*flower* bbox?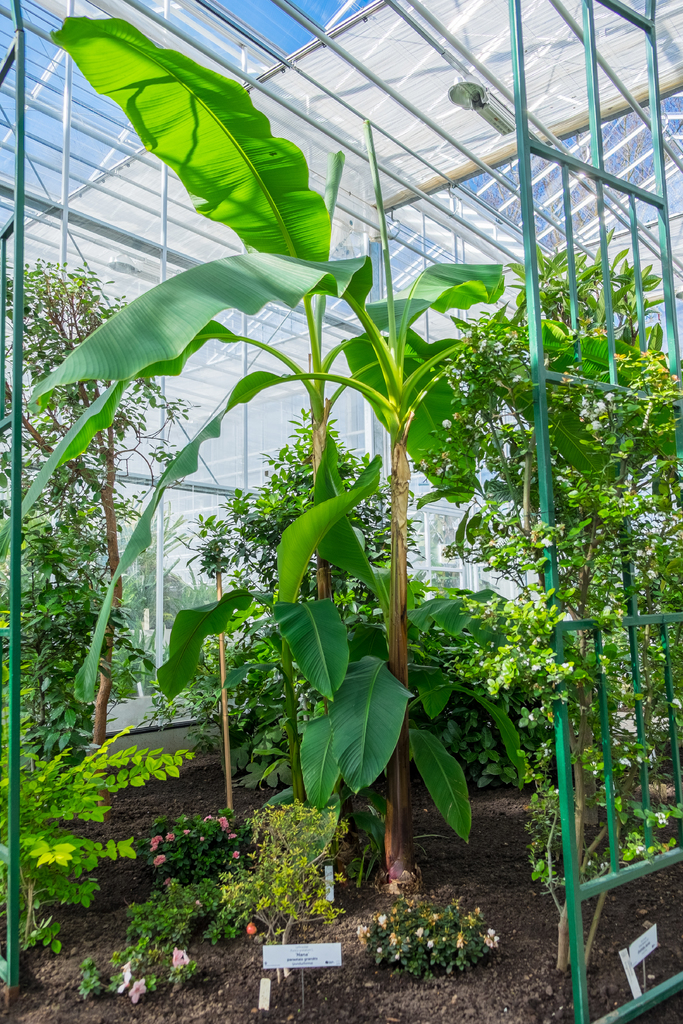
l=128, t=975, r=149, b=1005
